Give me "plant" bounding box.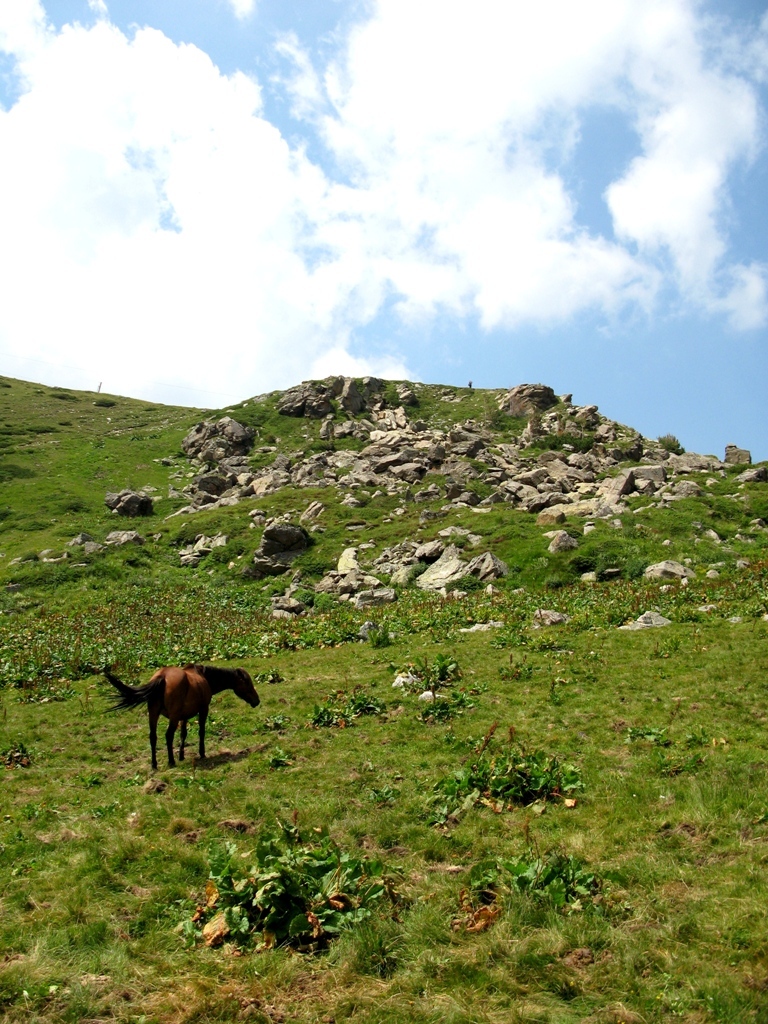
locate(319, 682, 373, 724).
